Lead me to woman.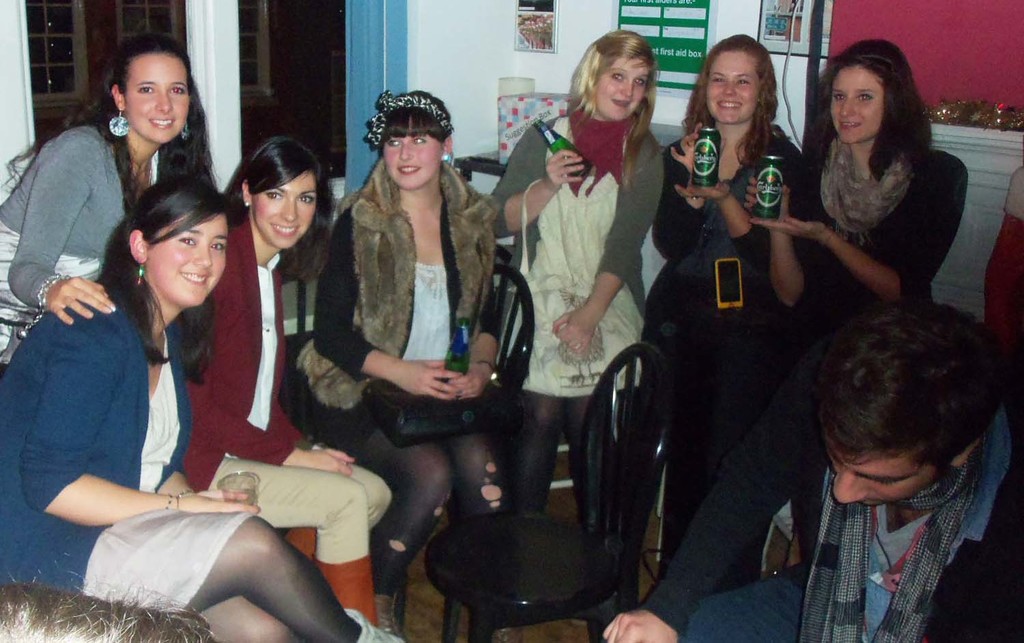
Lead to (left=0, top=179, right=403, bottom=642).
